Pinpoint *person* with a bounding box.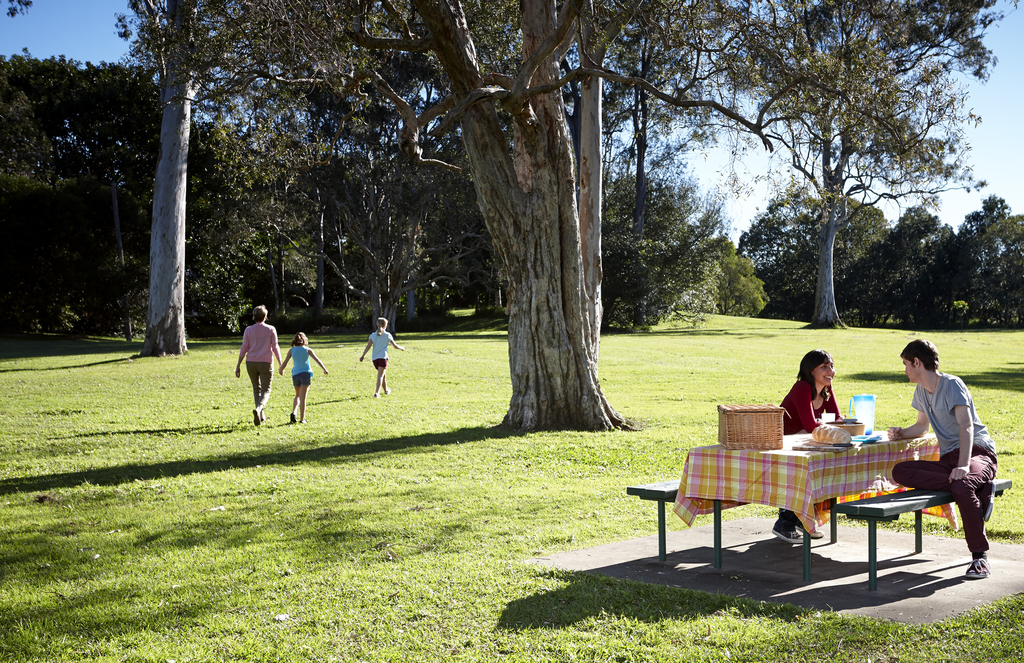
[283,329,324,424].
